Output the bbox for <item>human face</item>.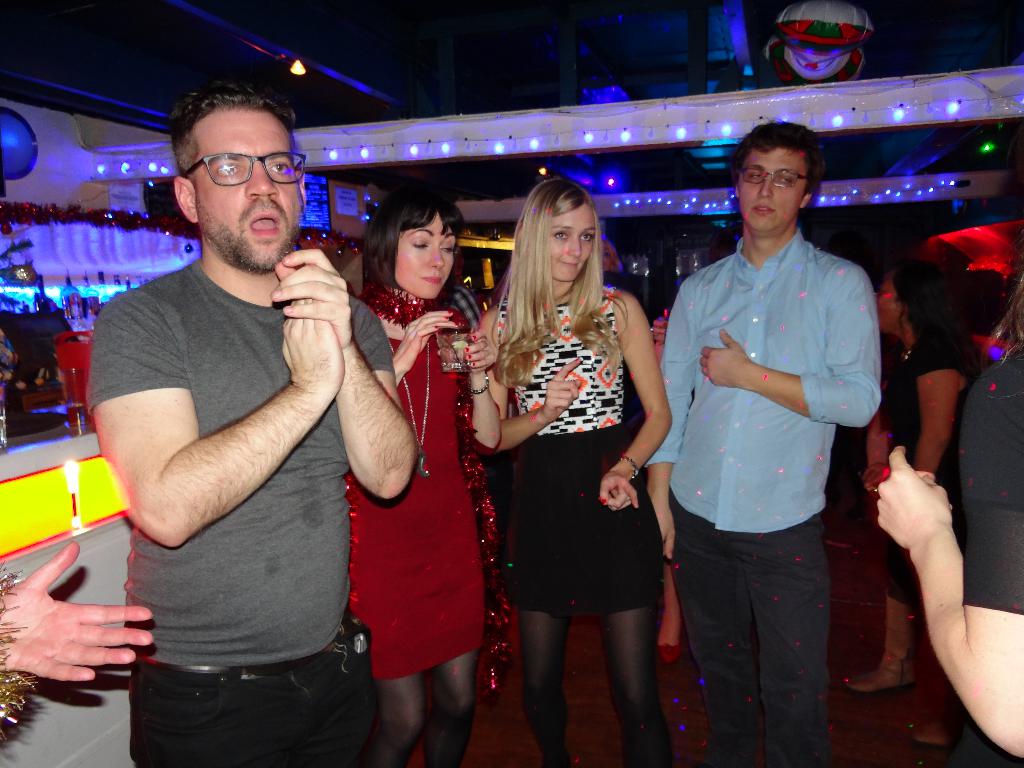
Rect(547, 204, 593, 281).
